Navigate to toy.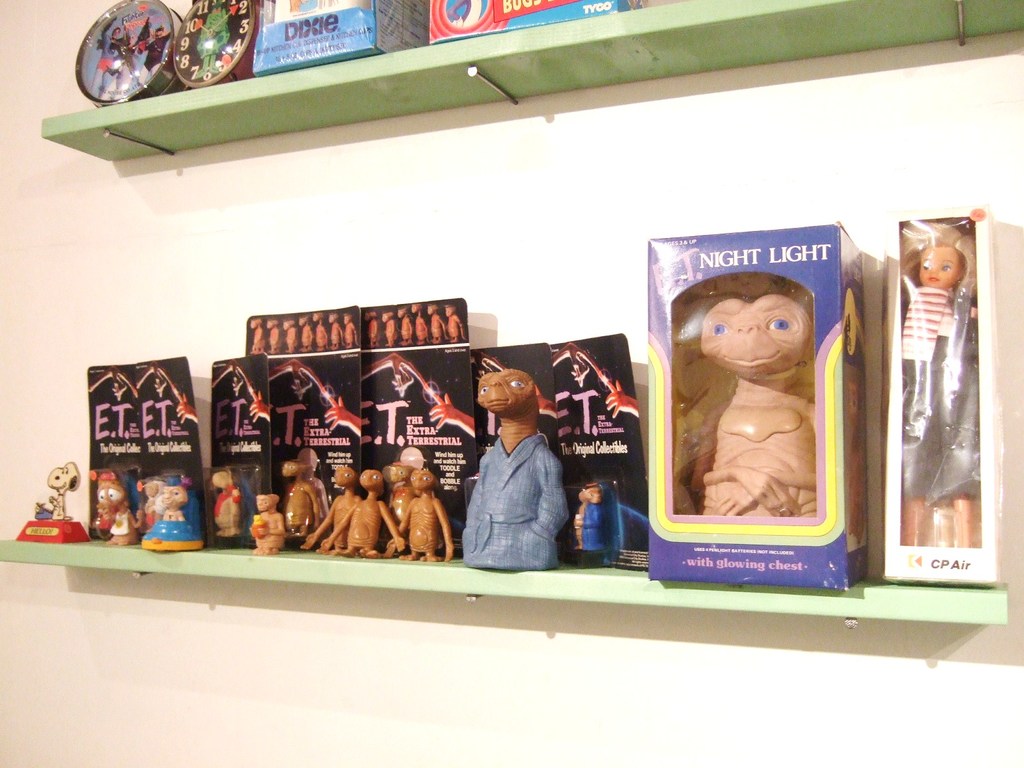
Navigation target: <box>92,468,141,549</box>.
